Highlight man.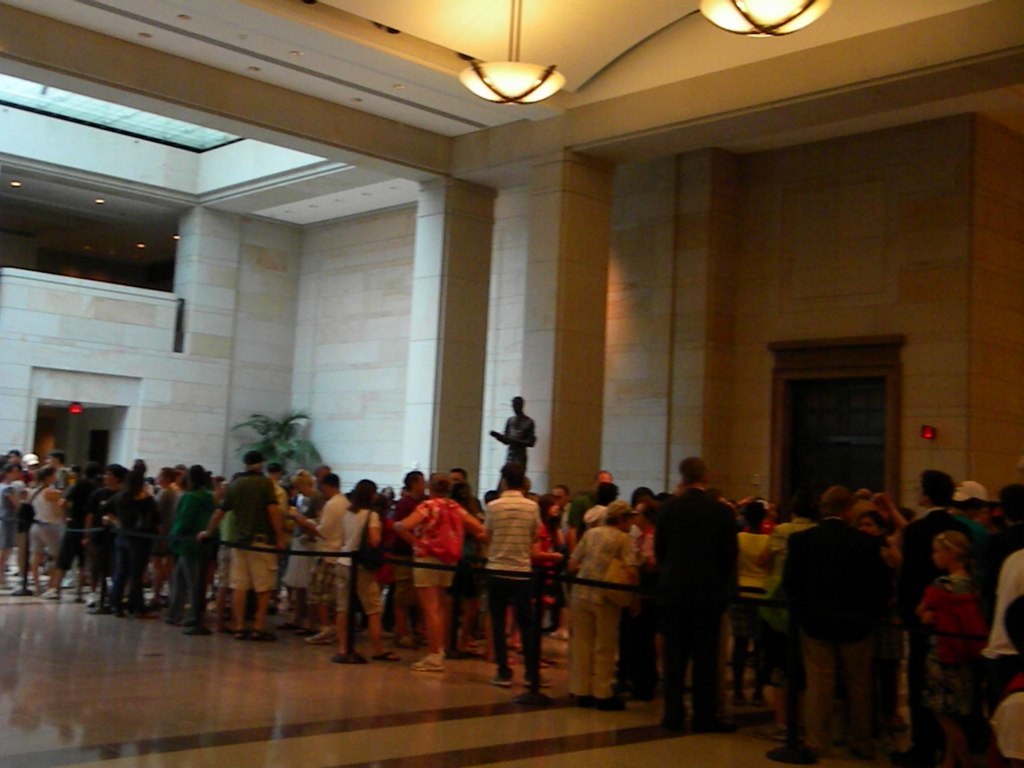
Highlighted region: 908 472 997 745.
